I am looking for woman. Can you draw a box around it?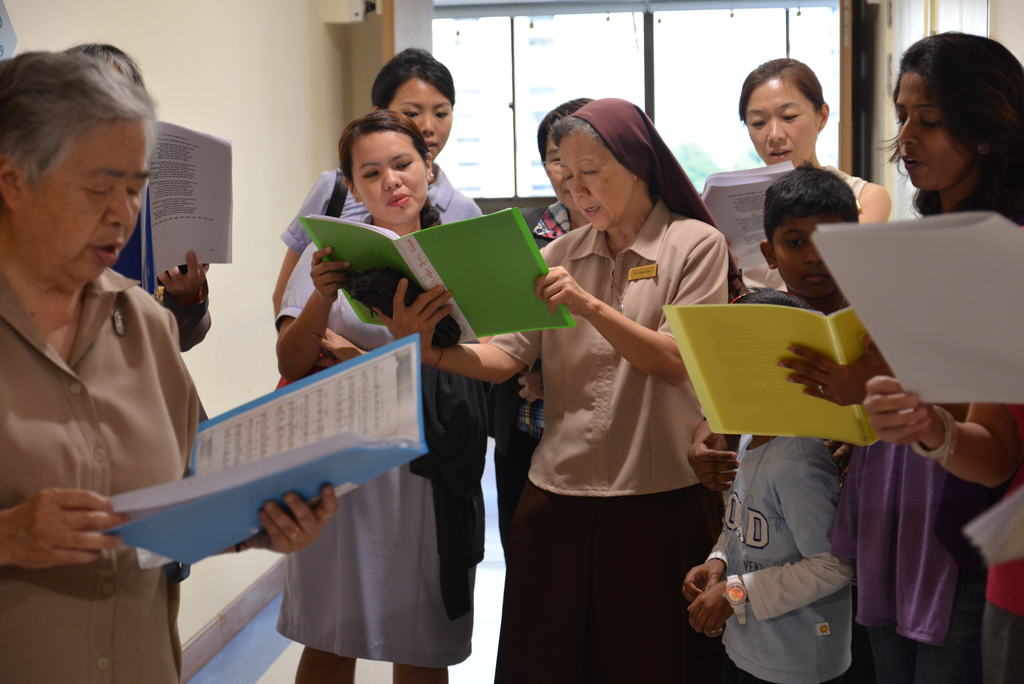
Sure, the bounding box is (left=269, top=106, right=490, bottom=683).
